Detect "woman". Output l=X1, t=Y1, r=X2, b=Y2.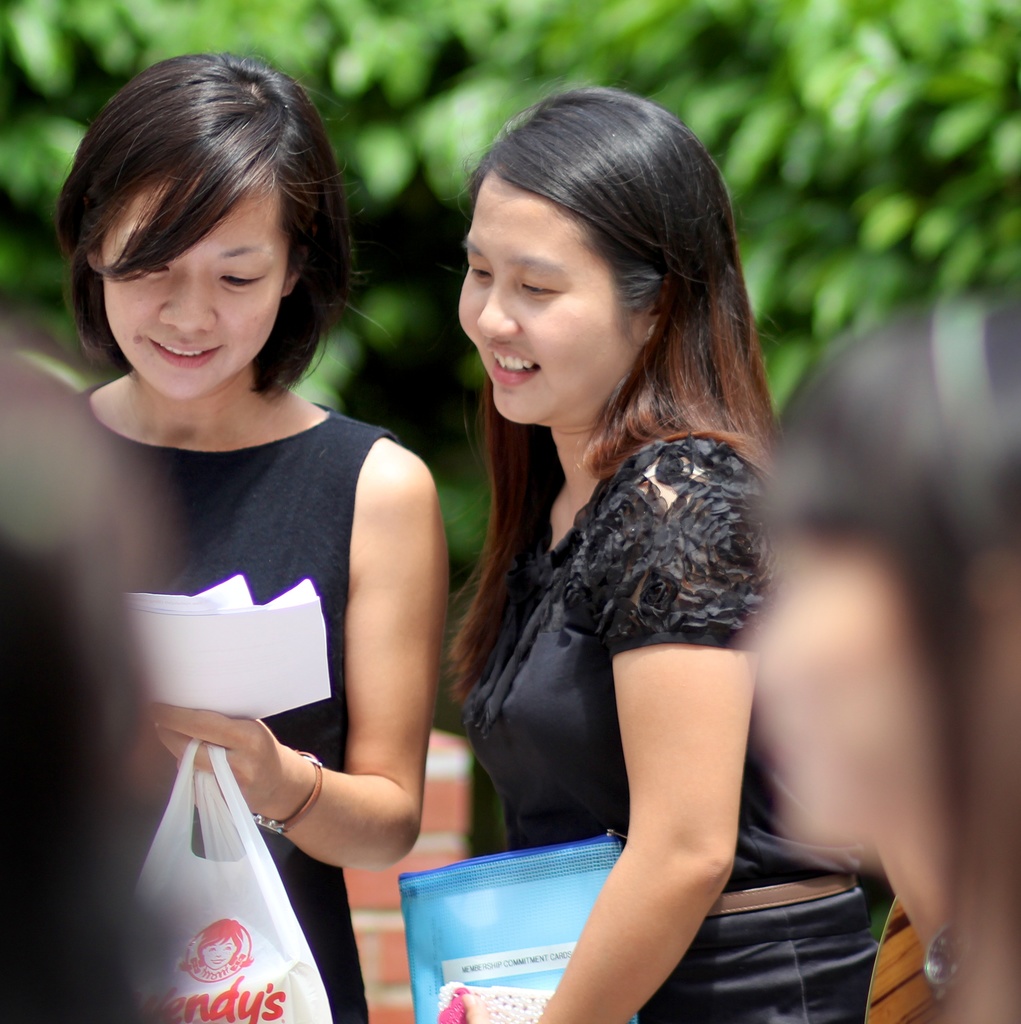
l=447, t=92, r=886, b=1023.
